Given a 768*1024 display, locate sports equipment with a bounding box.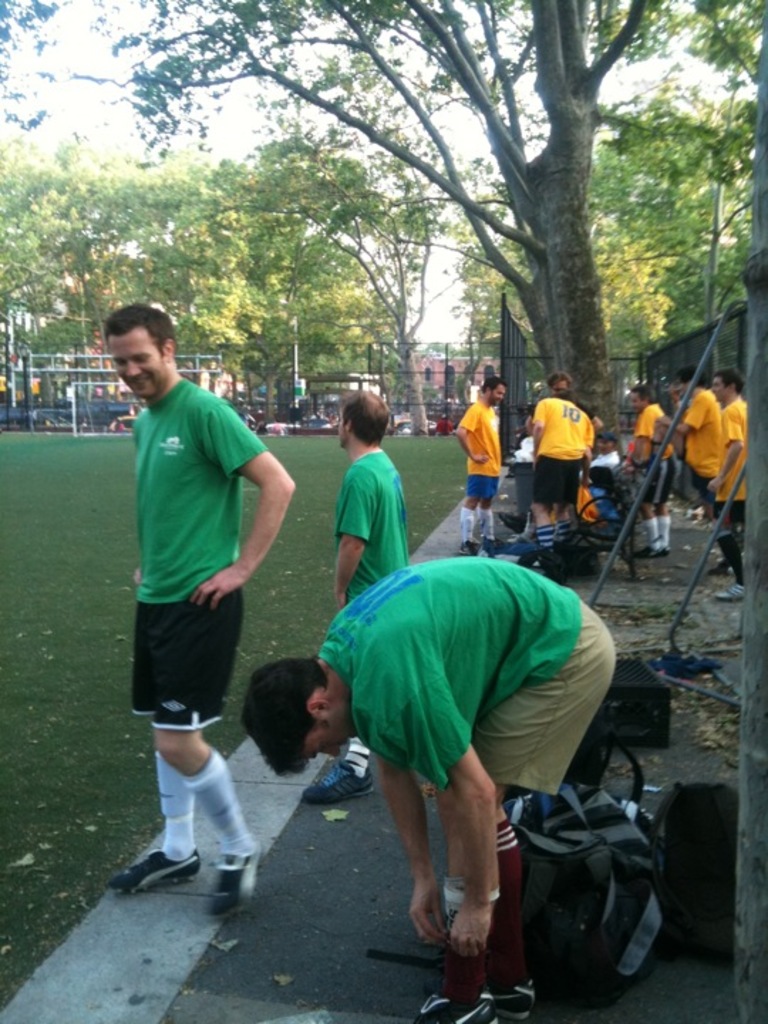
Located: (x1=202, y1=838, x2=262, y2=919).
